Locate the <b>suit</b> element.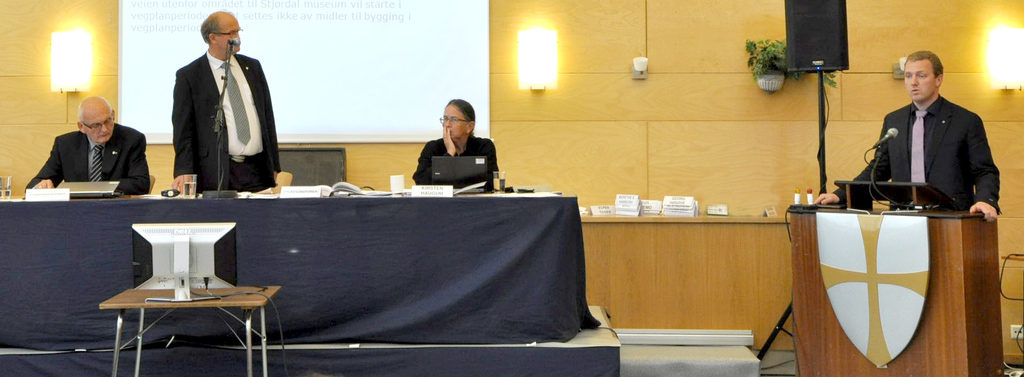
Element bbox: x1=31 y1=108 x2=140 y2=193.
